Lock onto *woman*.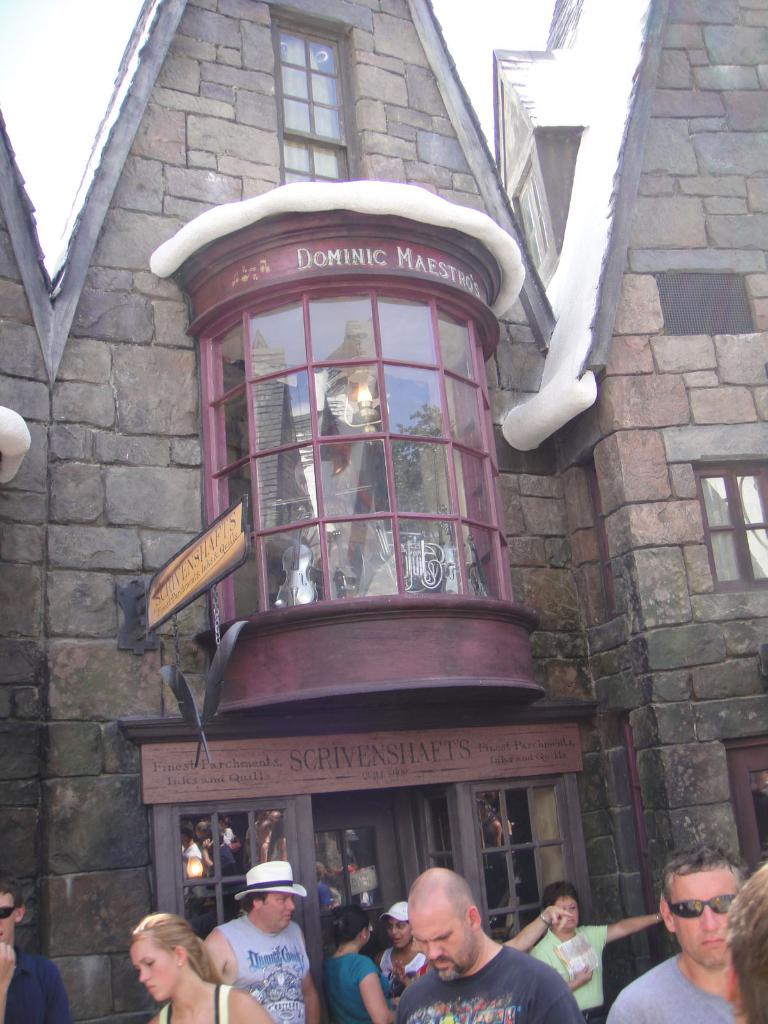
Locked: {"left": 319, "top": 905, "right": 403, "bottom": 1023}.
